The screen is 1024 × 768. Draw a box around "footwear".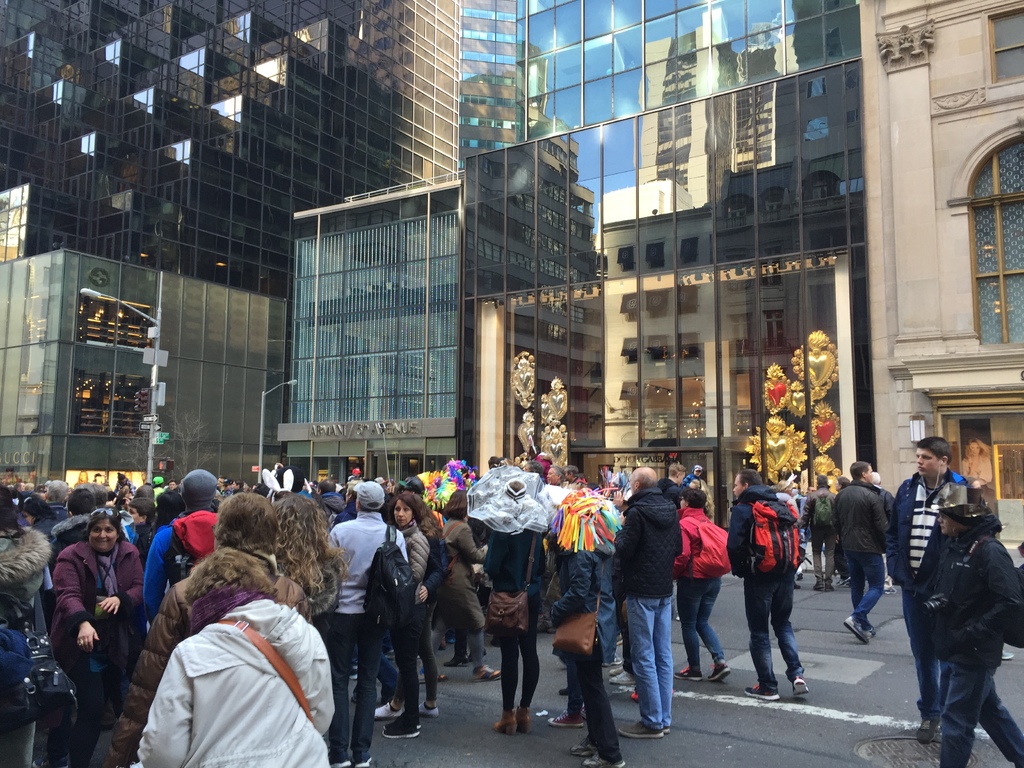
Rect(369, 703, 400, 719).
